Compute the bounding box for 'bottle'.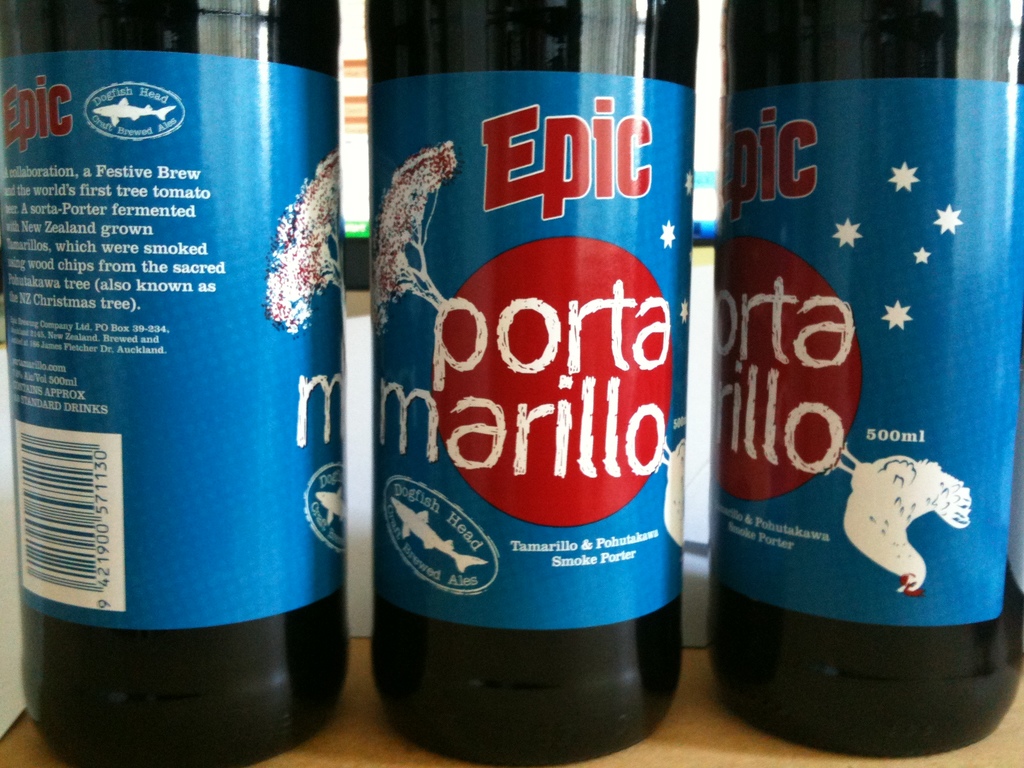
{"left": 361, "top": 0, "right": 698, "bottom": 767}.
